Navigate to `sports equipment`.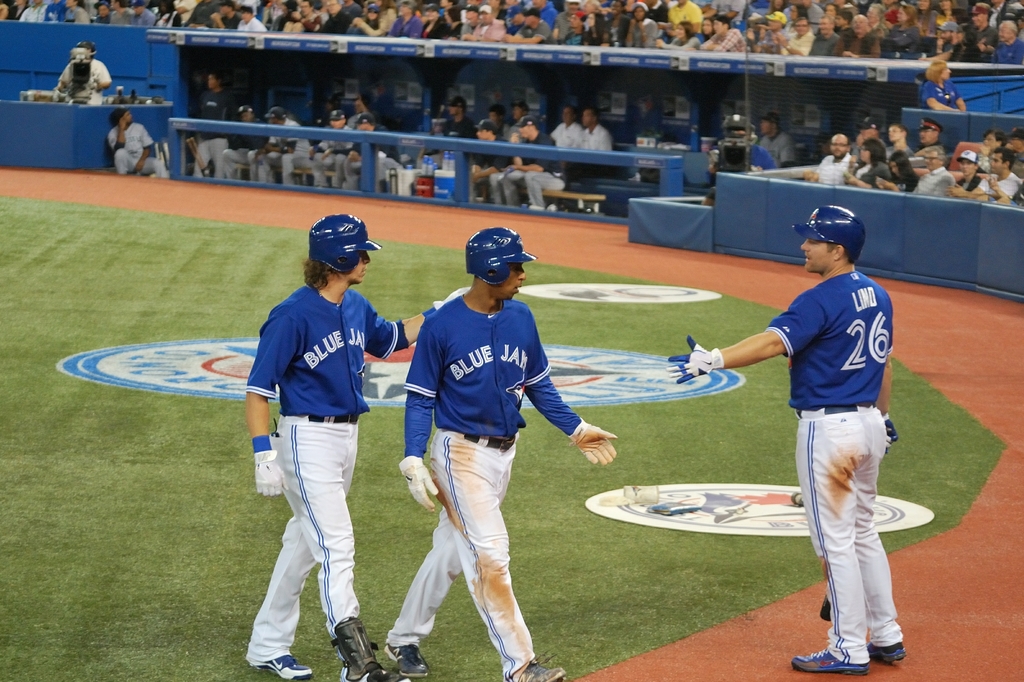
Navigation target: <region>796, 204, 867, 267</region>.
